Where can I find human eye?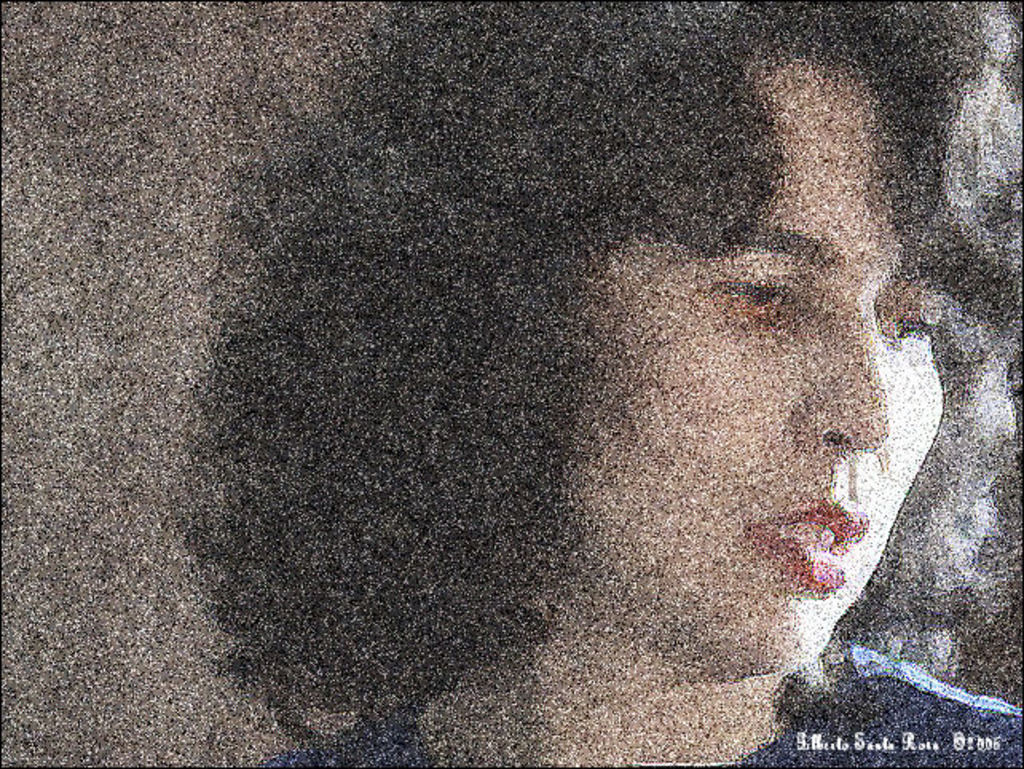
You can find it at Rect(718, 250, 813, 329).
